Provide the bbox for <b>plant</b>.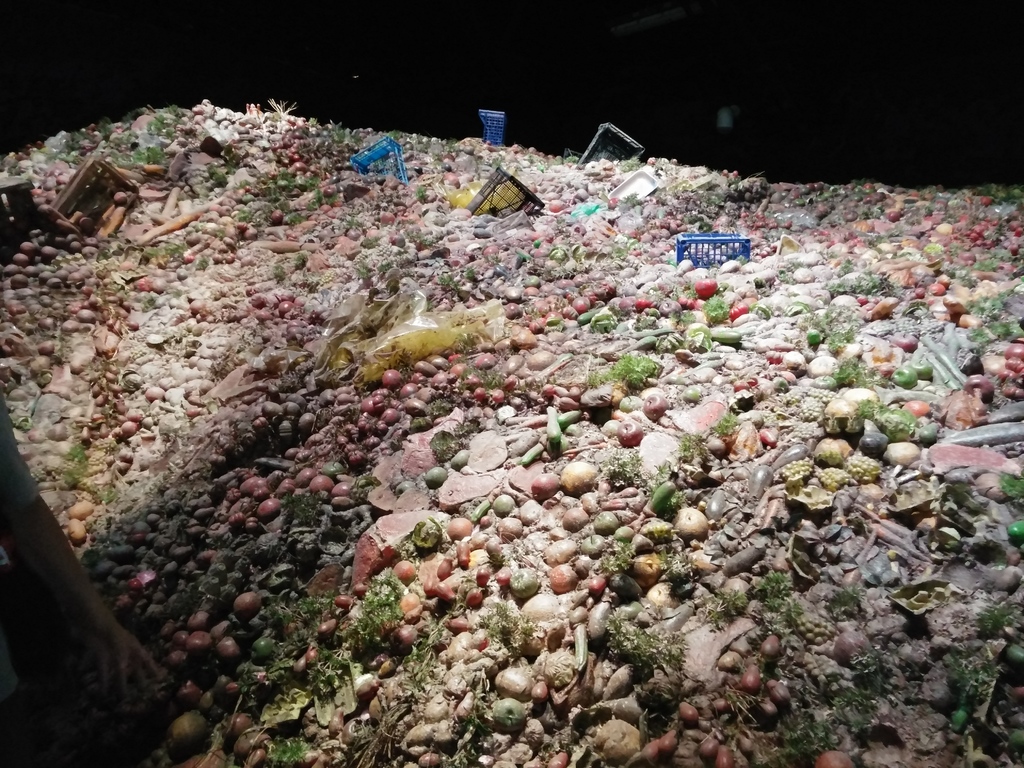
[99,113,109,134].
